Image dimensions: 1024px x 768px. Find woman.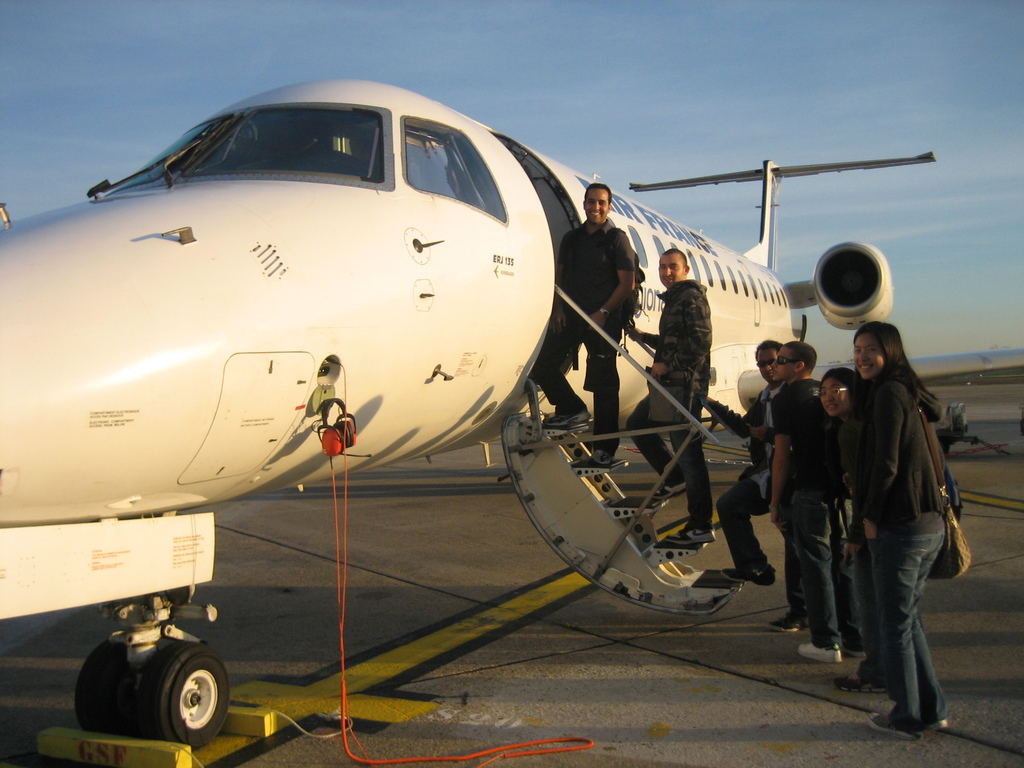
rect(814, 360, 874, 691).
